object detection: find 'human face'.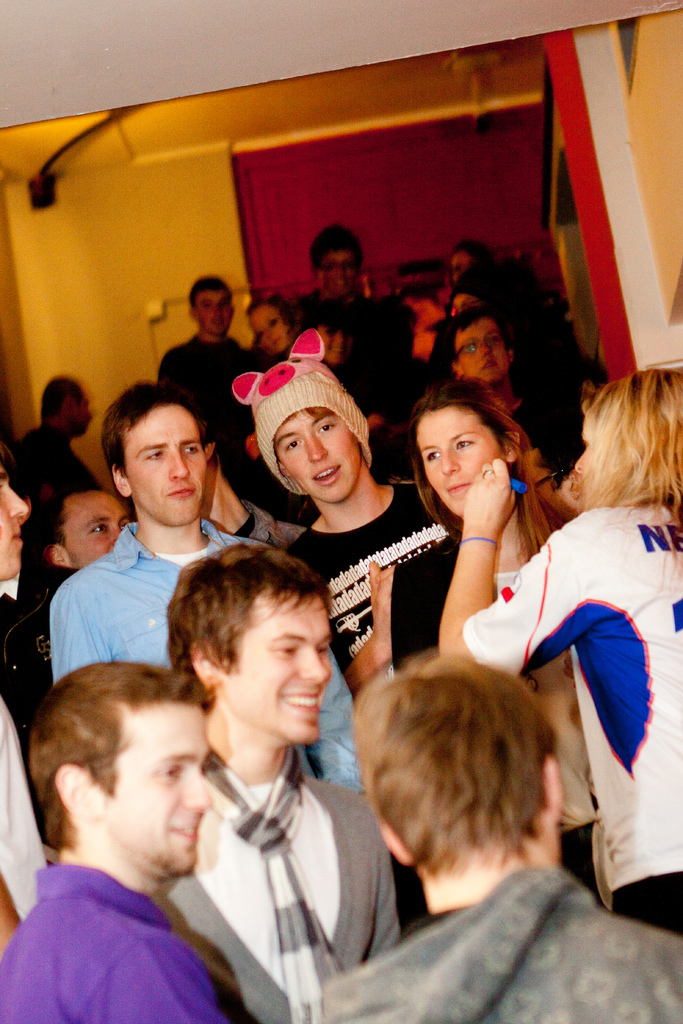
bbox=[115, 411, 201, 521].
